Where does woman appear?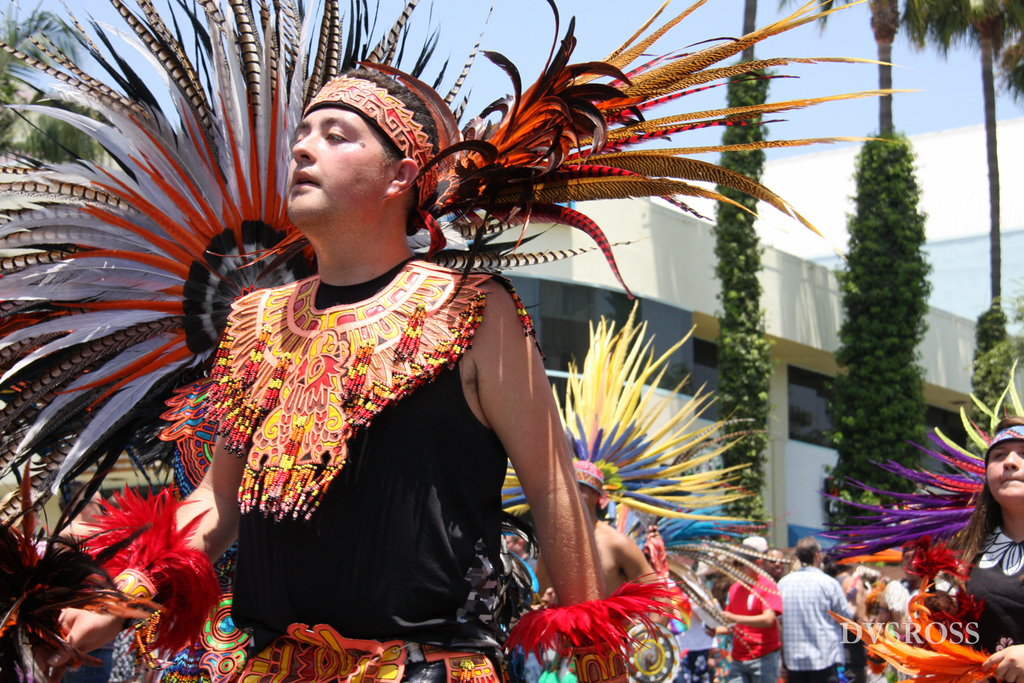
Appears at (x1=946, y1=414, x2=1023, y2=682).
